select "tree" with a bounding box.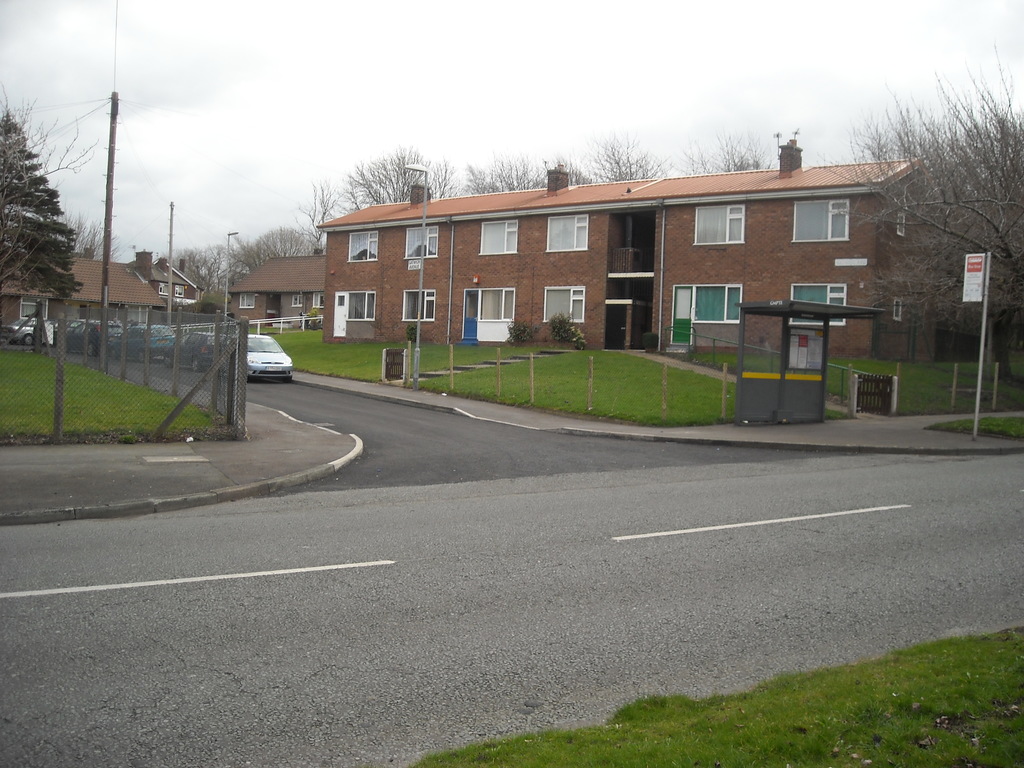
bbox=[0, 106, 81, 298].
